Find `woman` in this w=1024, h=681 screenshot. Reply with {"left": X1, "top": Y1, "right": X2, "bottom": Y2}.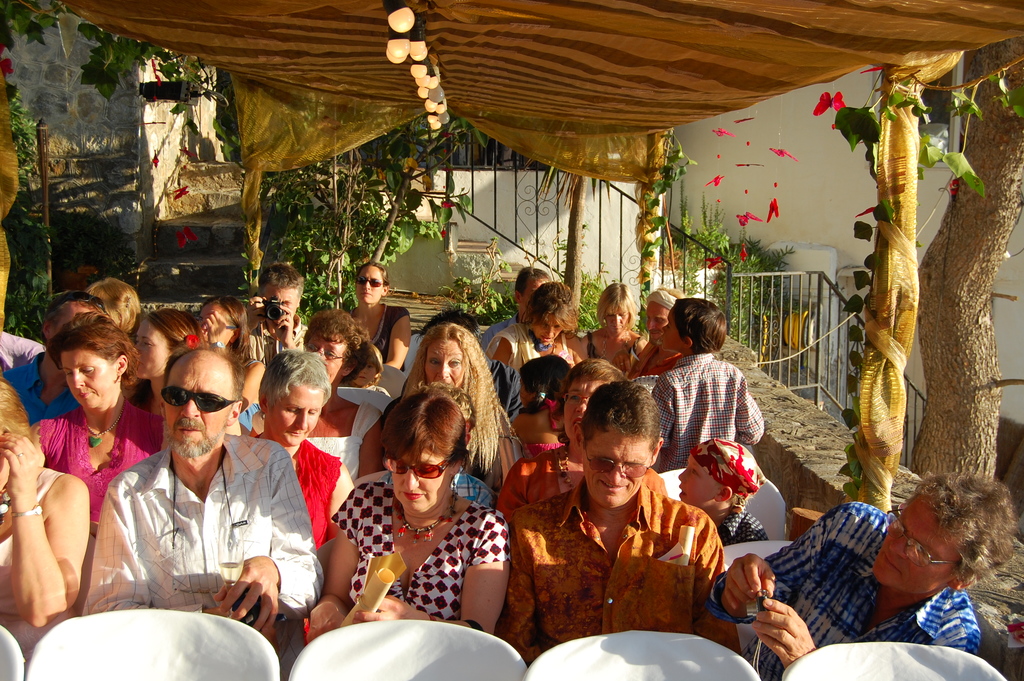
{"left": 134, "top": 298, "right": 196, "bottom": 415}.
